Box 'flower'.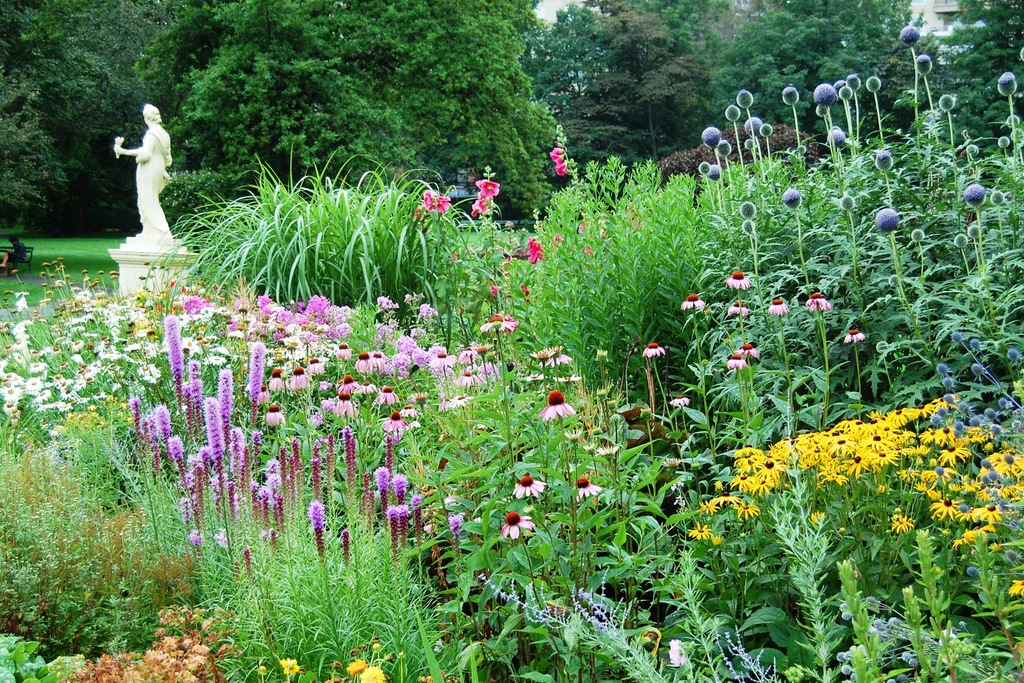
box=[745, 117, 764, 137].
